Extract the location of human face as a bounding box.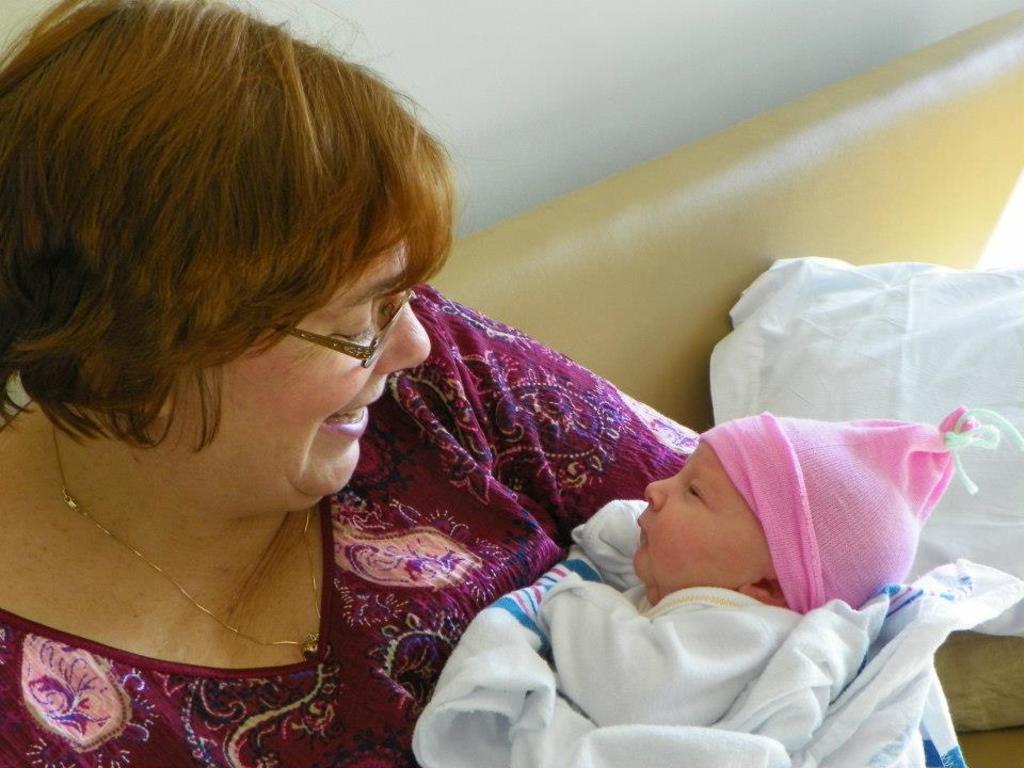
<region>177, 217, 430, 493</region>.
